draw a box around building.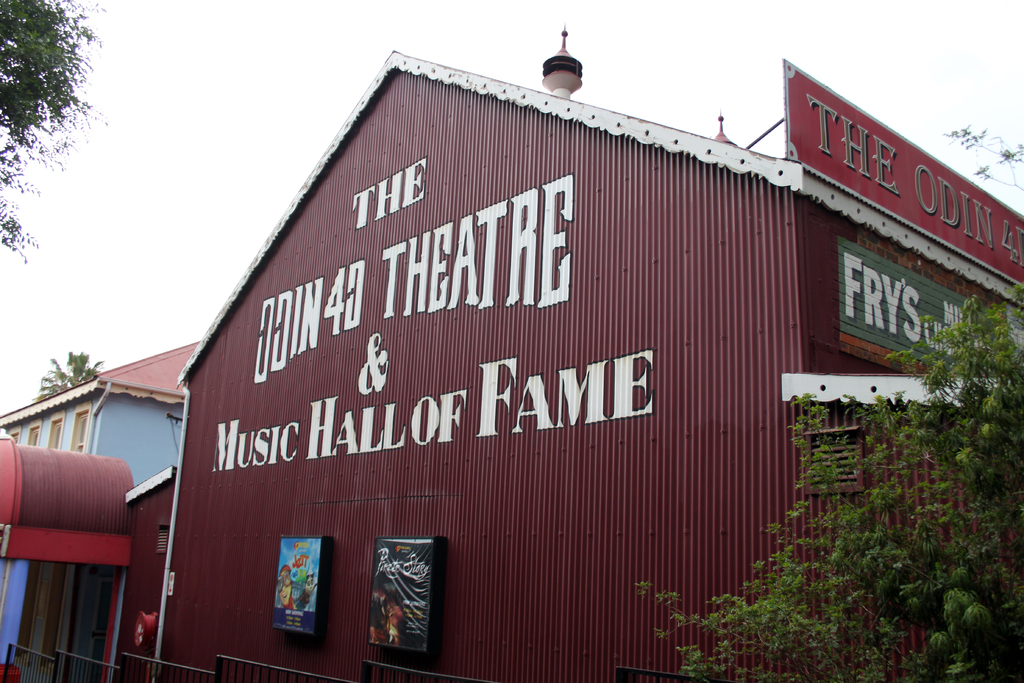
box(540, 23, 582, 101).
